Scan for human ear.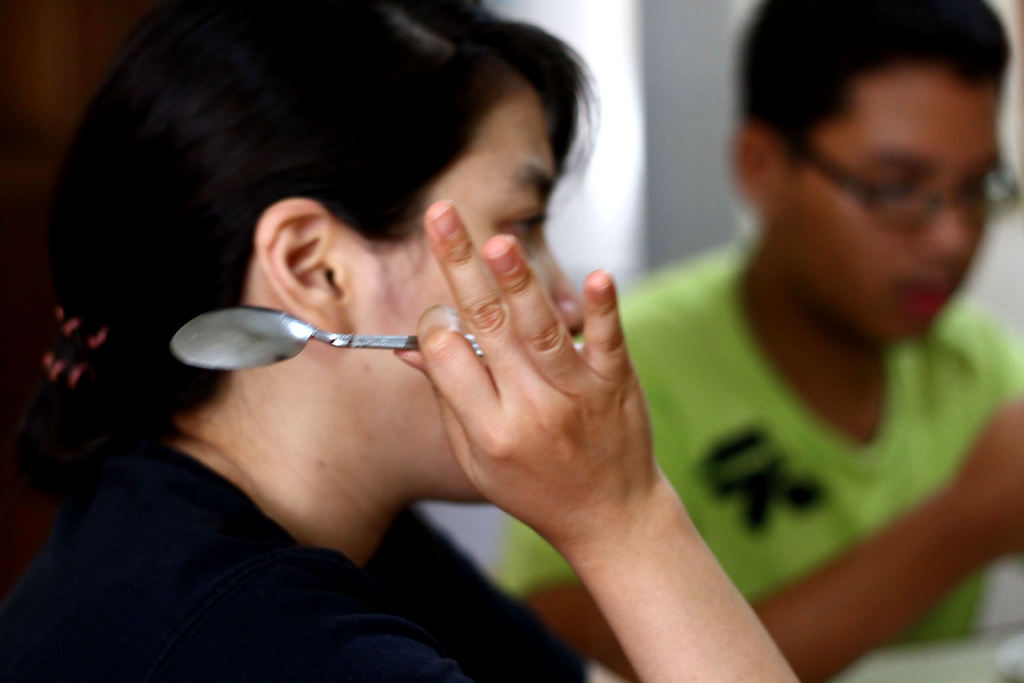
Scan result: l=742, t=133, r=776, b=205.
